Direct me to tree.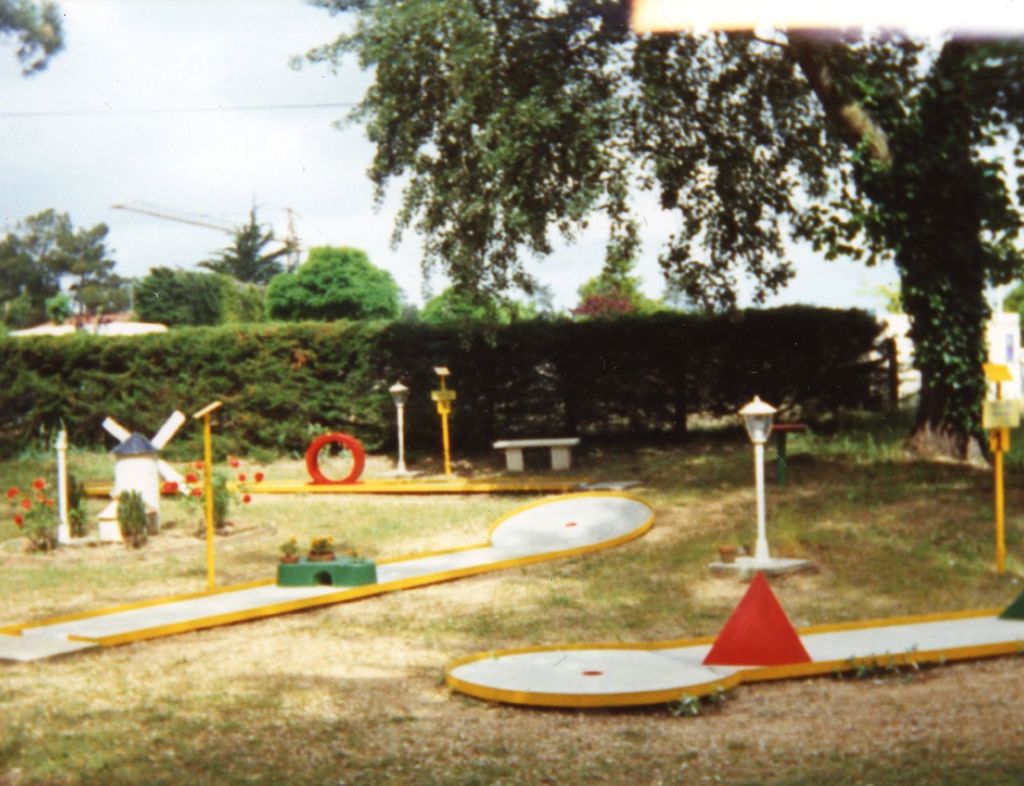
Direction: box(209, 198, 297, 284).
